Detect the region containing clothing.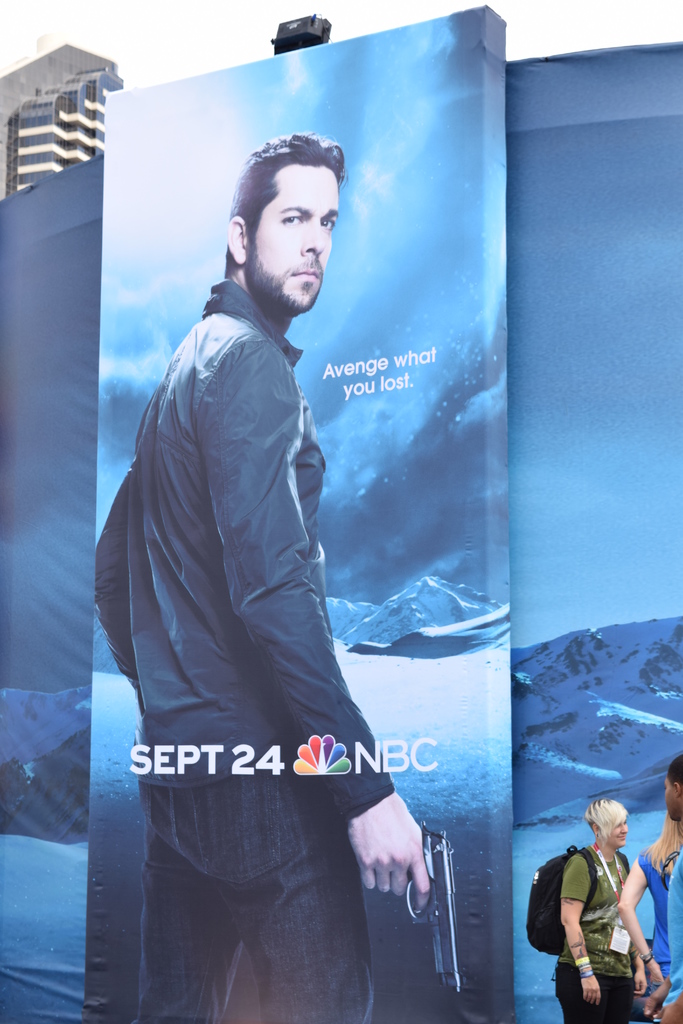
x1=101 y1=222 x2=386 y2=940.
